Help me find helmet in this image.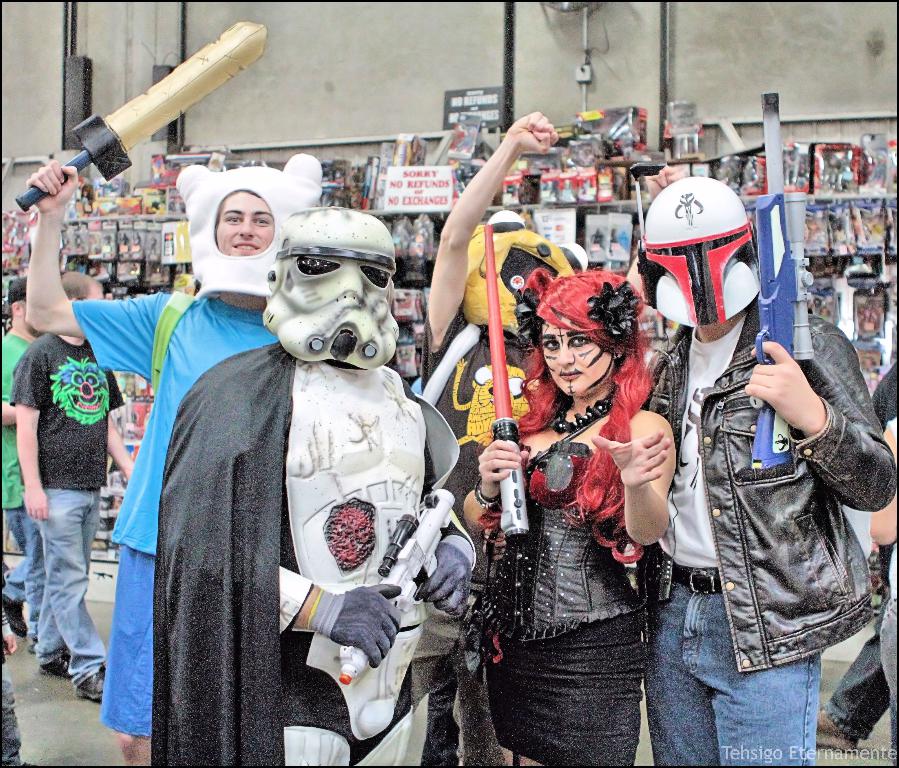
Found it: {"left": 626, "top": 181, "right": 765, "bottom": 355}.
